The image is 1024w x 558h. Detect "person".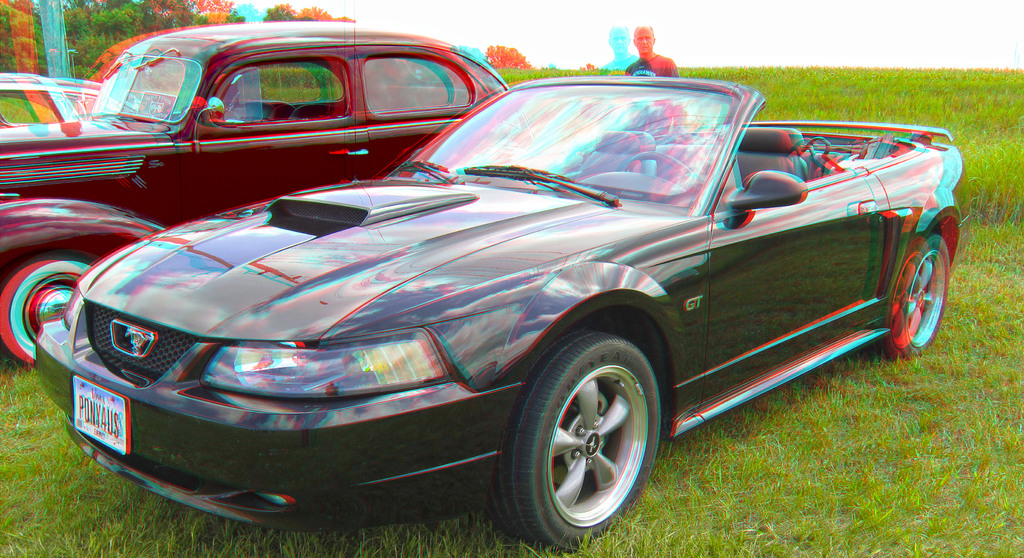
Detection: {"x1": 625, "y1": 17, "x2": 676, "y2": 81}.
